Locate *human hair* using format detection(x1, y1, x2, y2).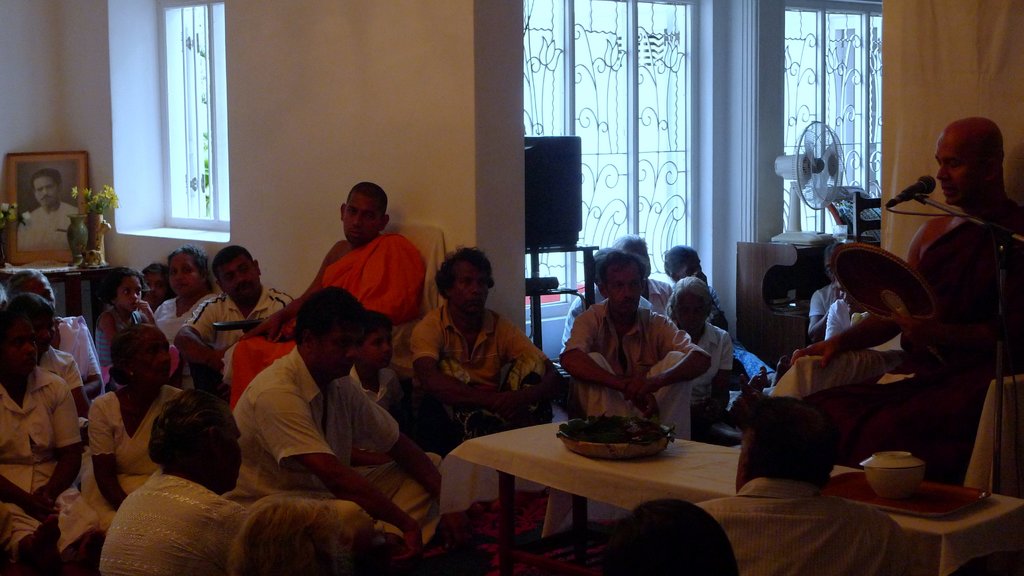
detection(168, 240, 210, 280).
